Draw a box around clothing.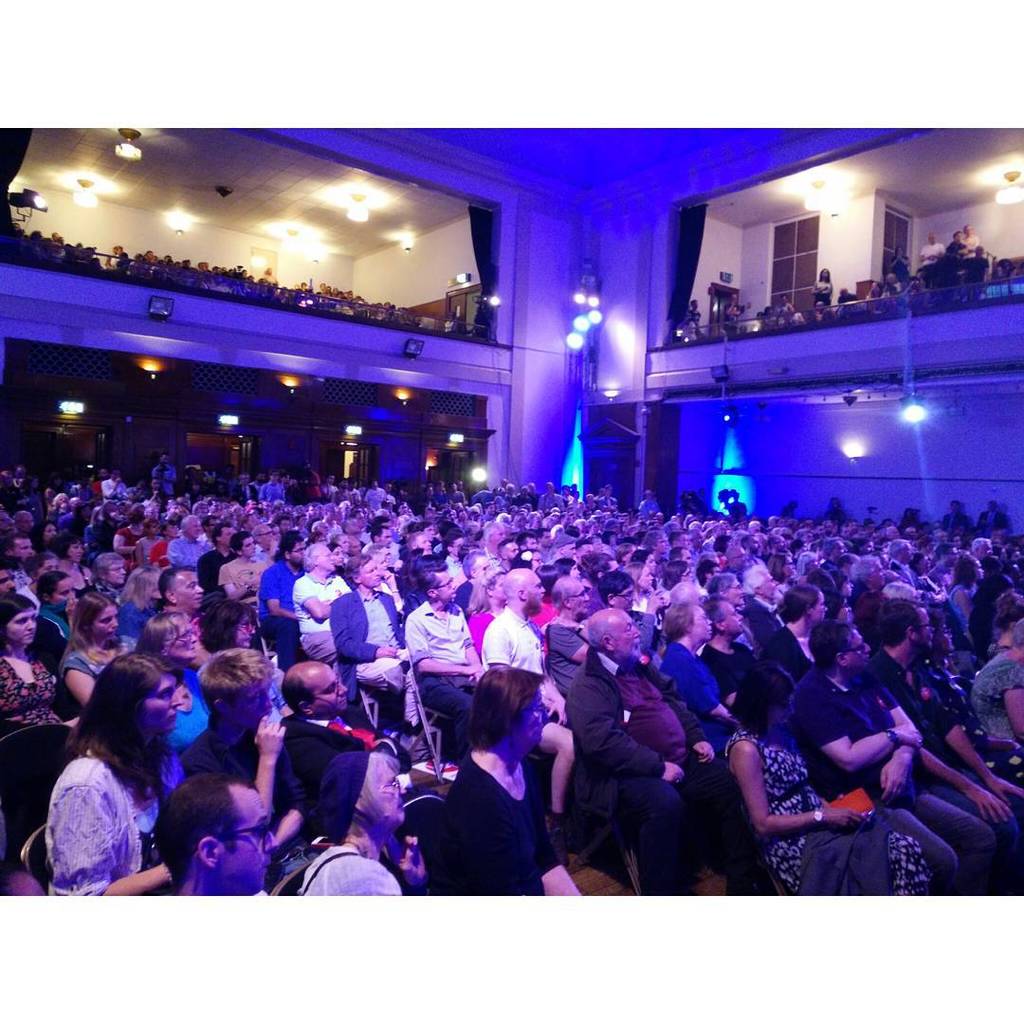
[x1=0, y1=567, x2=23, y2=594].
